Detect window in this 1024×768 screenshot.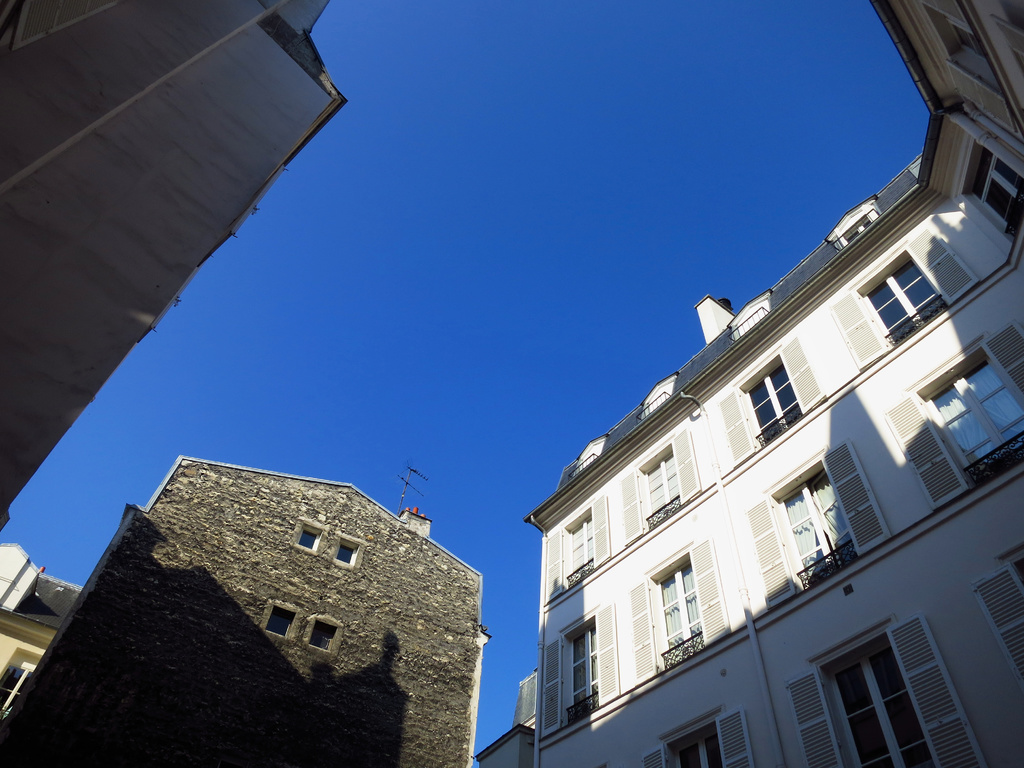
Detection: Rect(928, 0, 1007, 101).
